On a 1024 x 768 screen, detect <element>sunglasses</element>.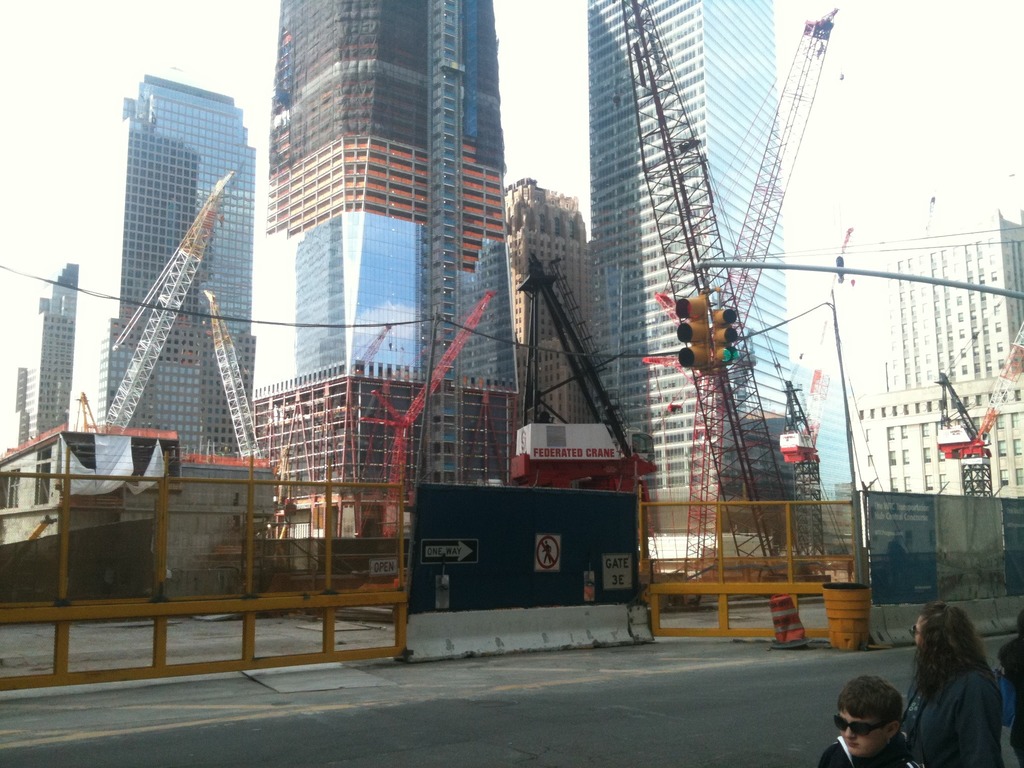
rect(831, 708, 884, 732).
